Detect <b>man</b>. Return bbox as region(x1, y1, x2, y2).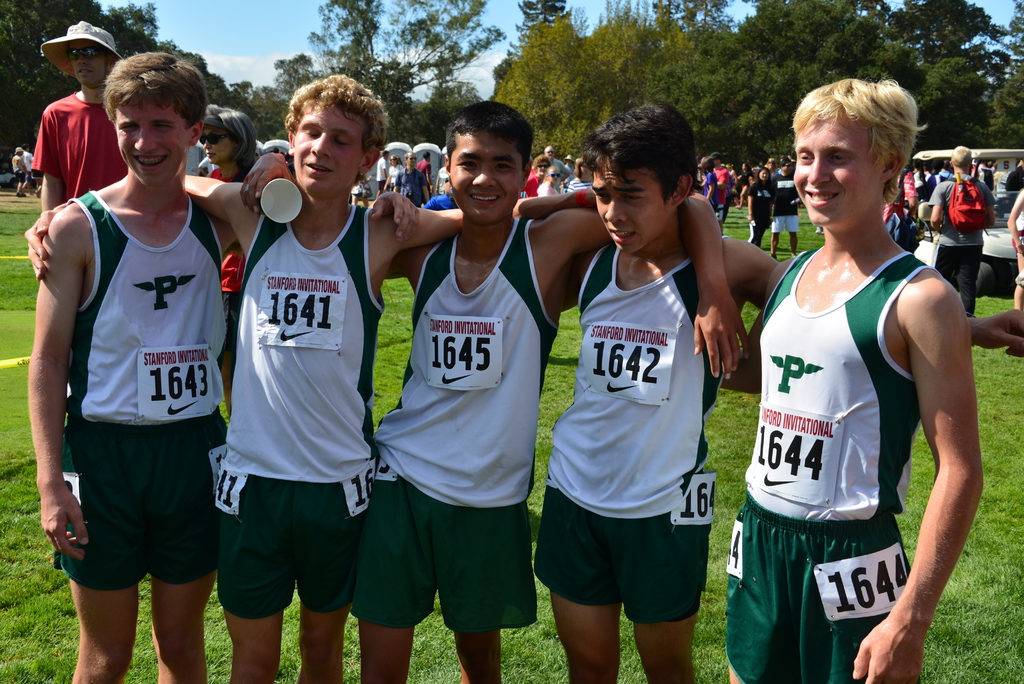
region(29, 26, 122, 208).
